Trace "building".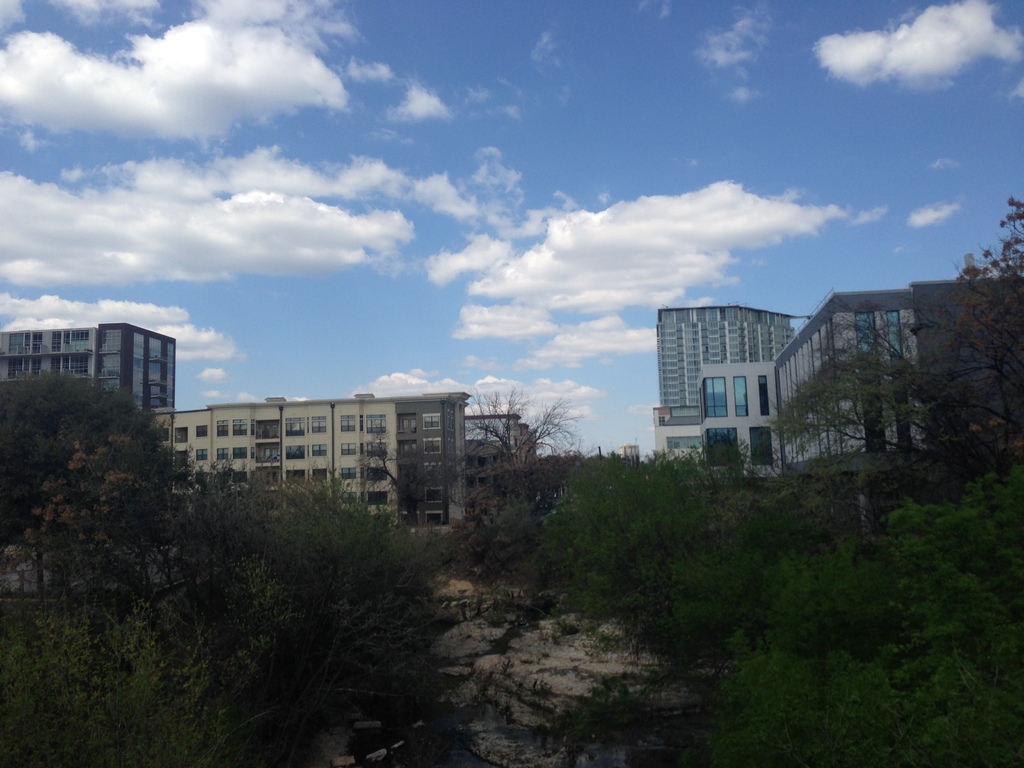
Traced to 463 415 539 467.
